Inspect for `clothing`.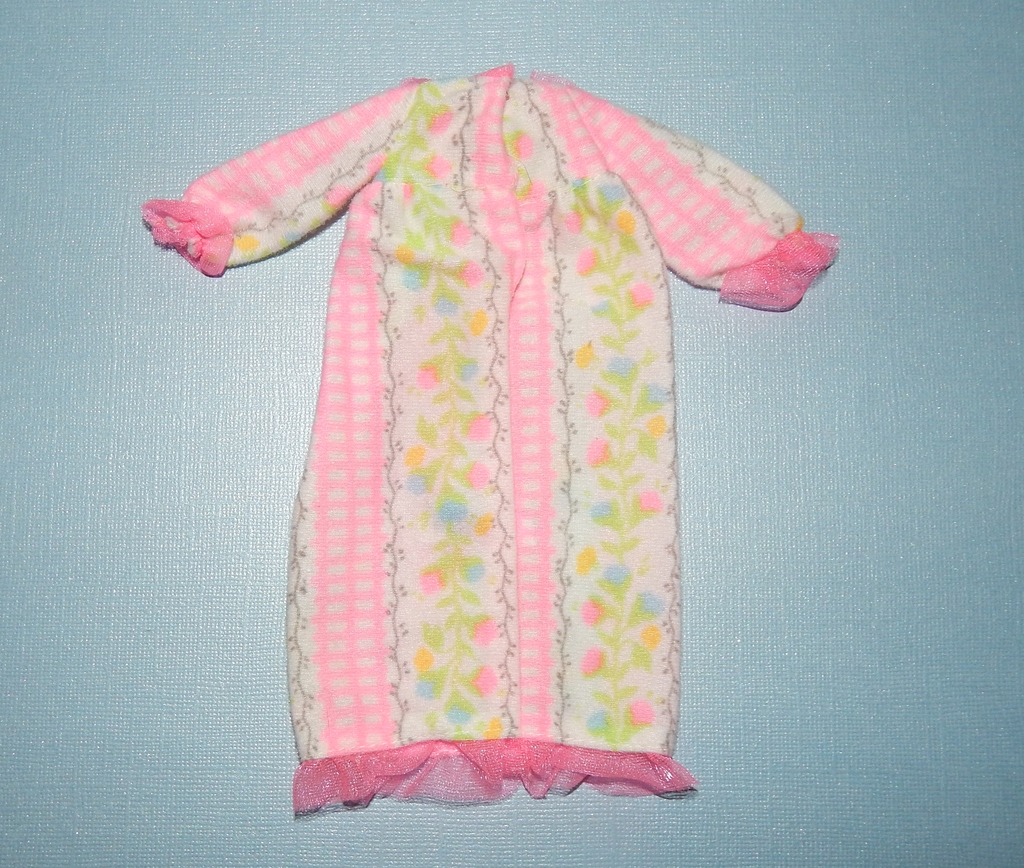
Inspection: select_region(107, 61, 845, 854).
